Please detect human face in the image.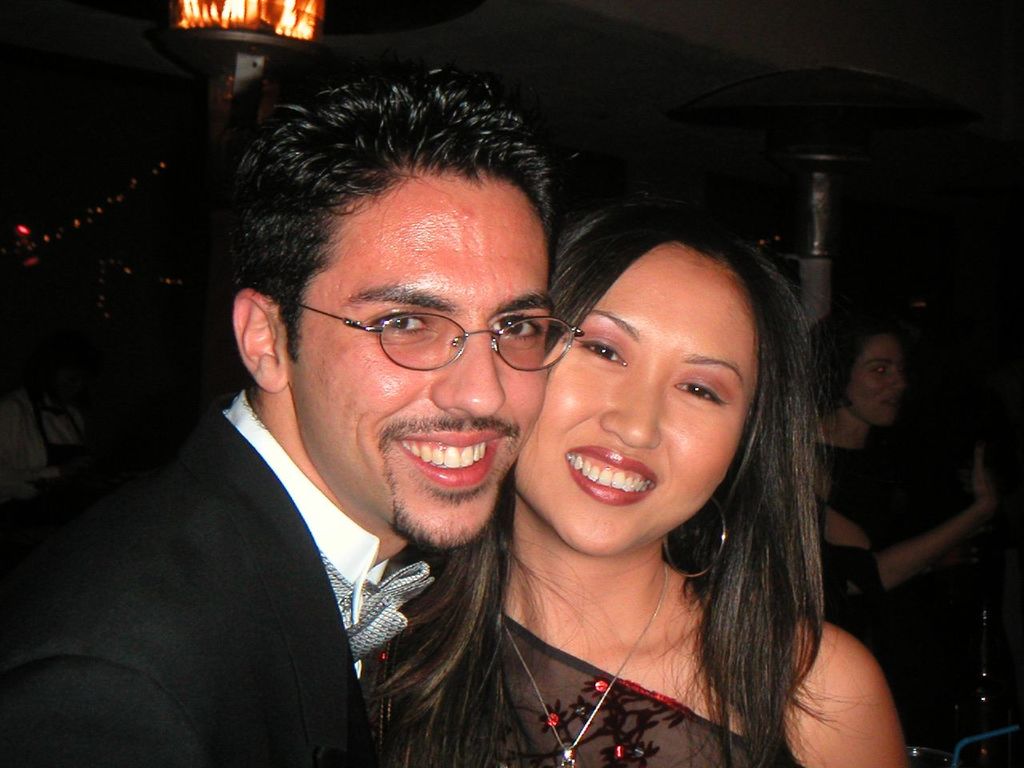
BBox(282, 174, 549, 550).
